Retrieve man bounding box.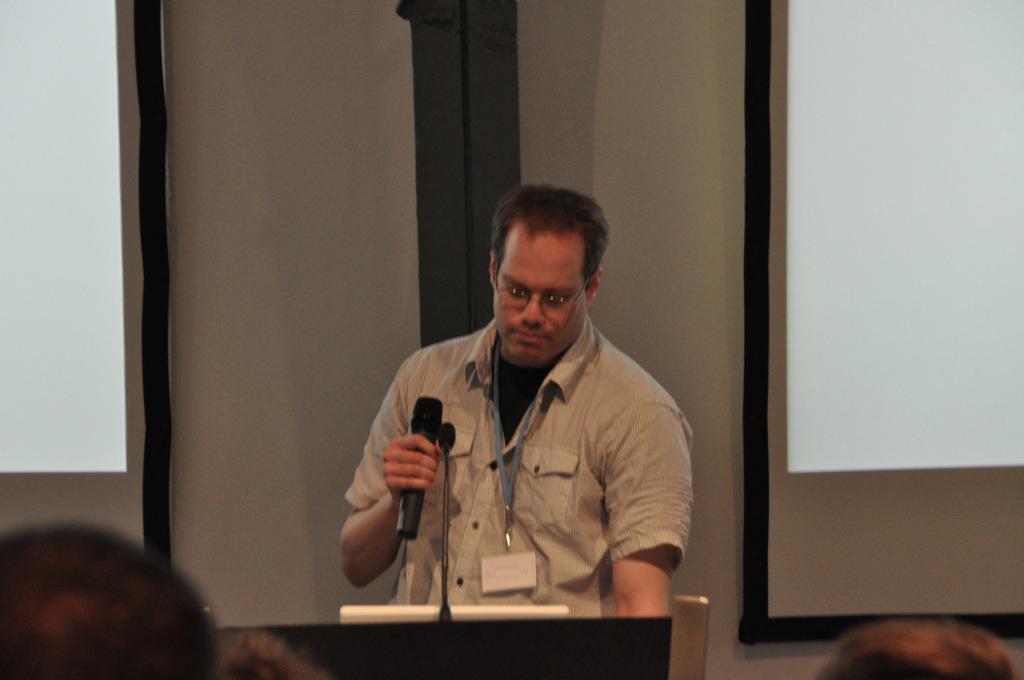
Bounding box: rect(348, 198, 706, 644).
